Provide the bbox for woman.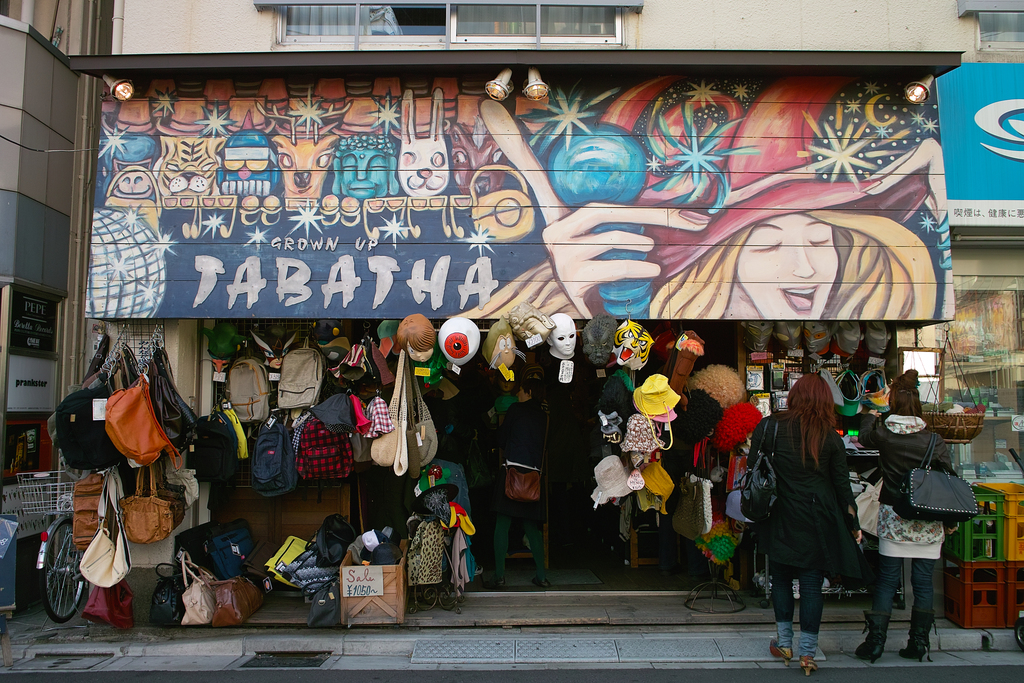
Rect(456, 94, 936, 324).
